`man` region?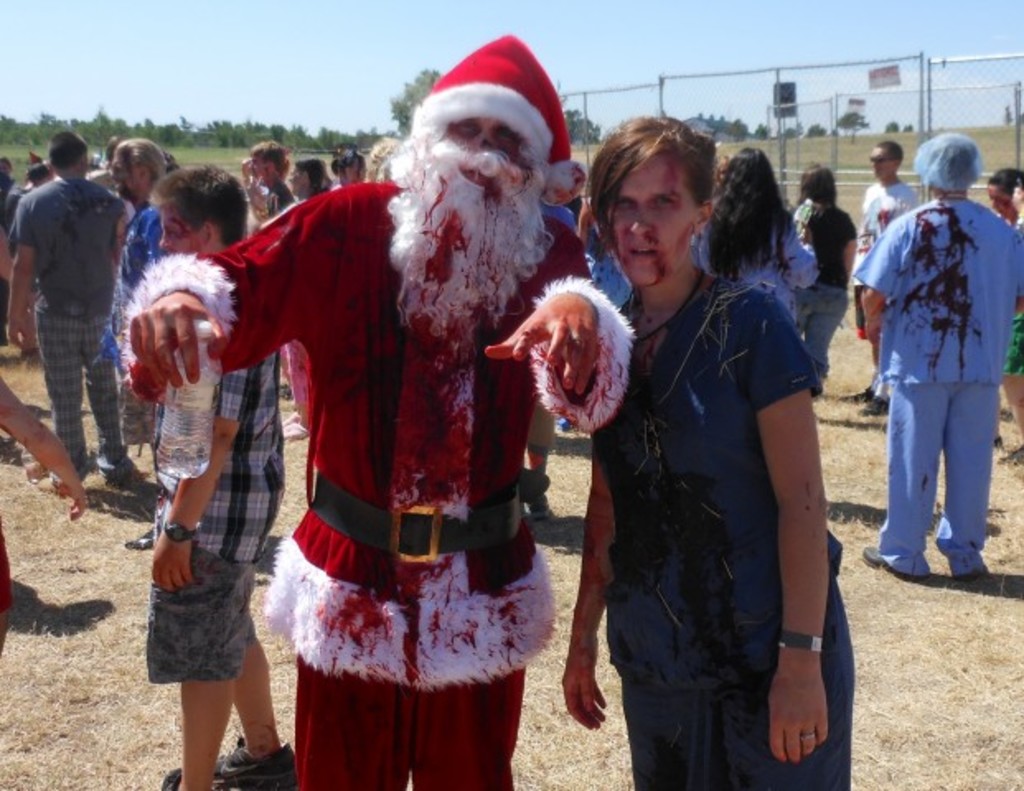
x1=104 y1=138 x2=170 y2=552
